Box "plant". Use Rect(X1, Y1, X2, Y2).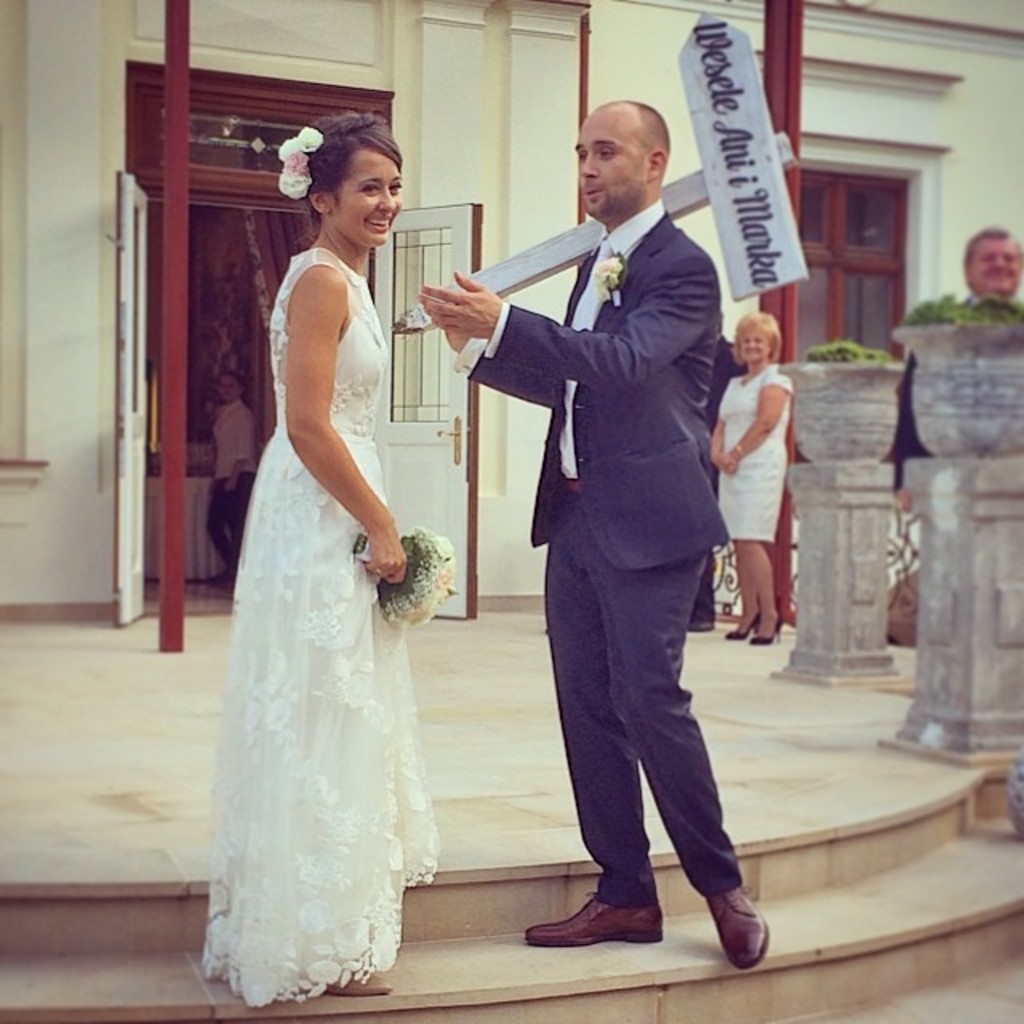
Rect(595, 245, 613, 299).
